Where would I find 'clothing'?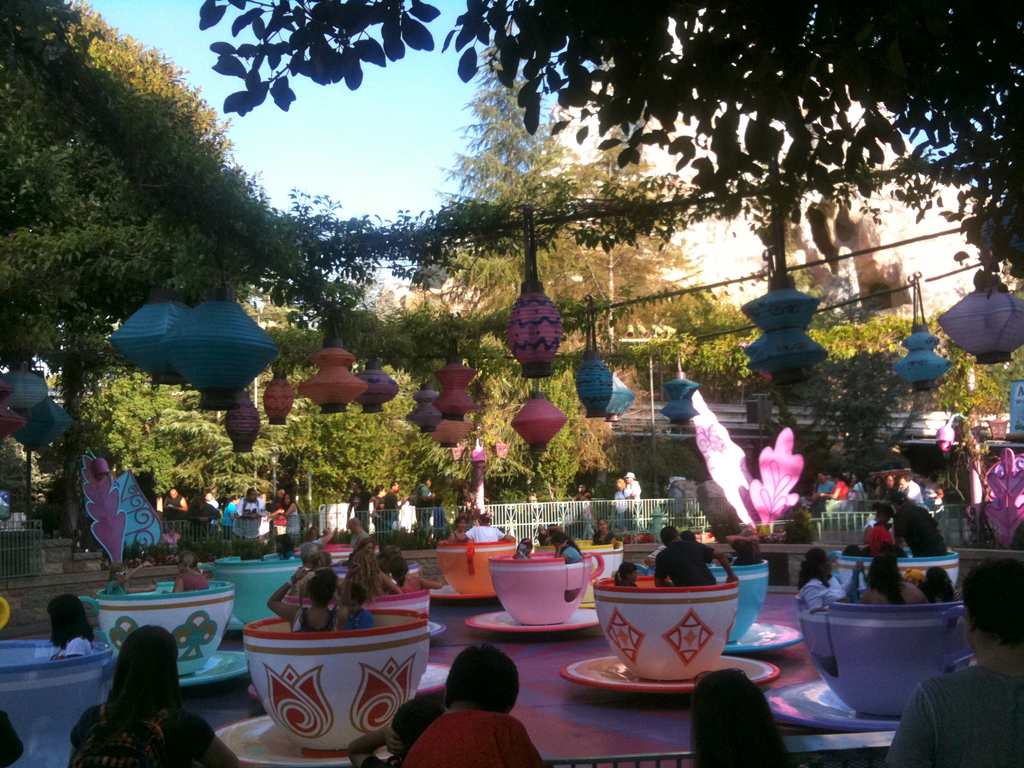
At l=568, t=543, r=585, b=560.
